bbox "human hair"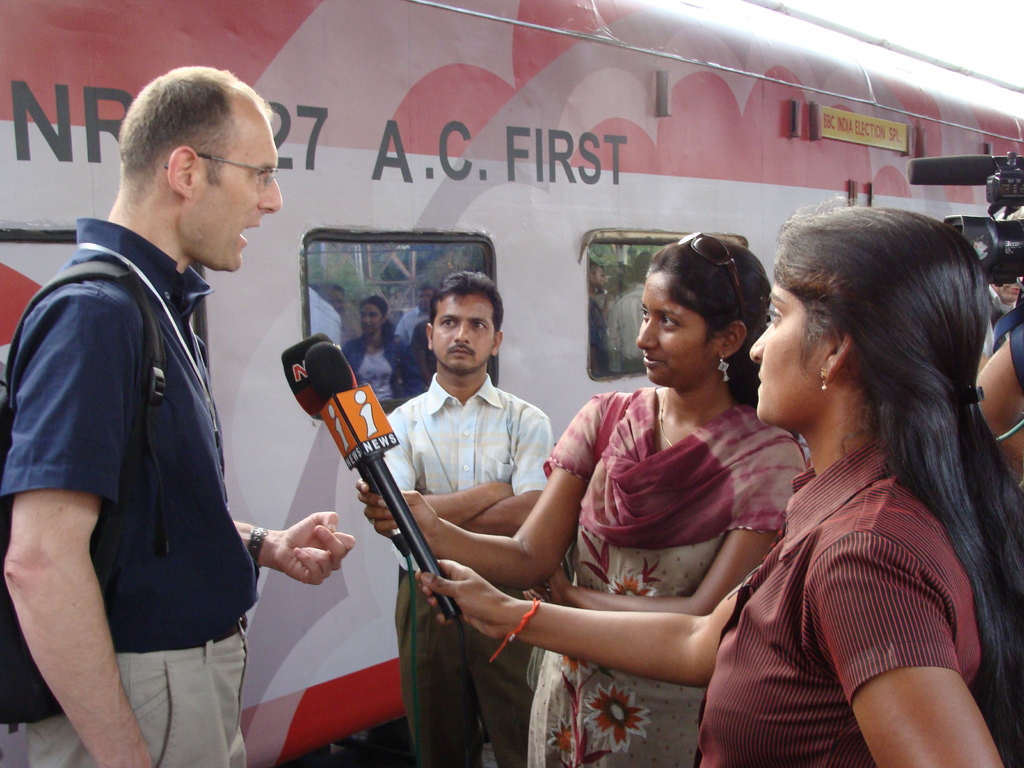
{"left": 117, "top": 61, "right": 248, "bottom": 193}
